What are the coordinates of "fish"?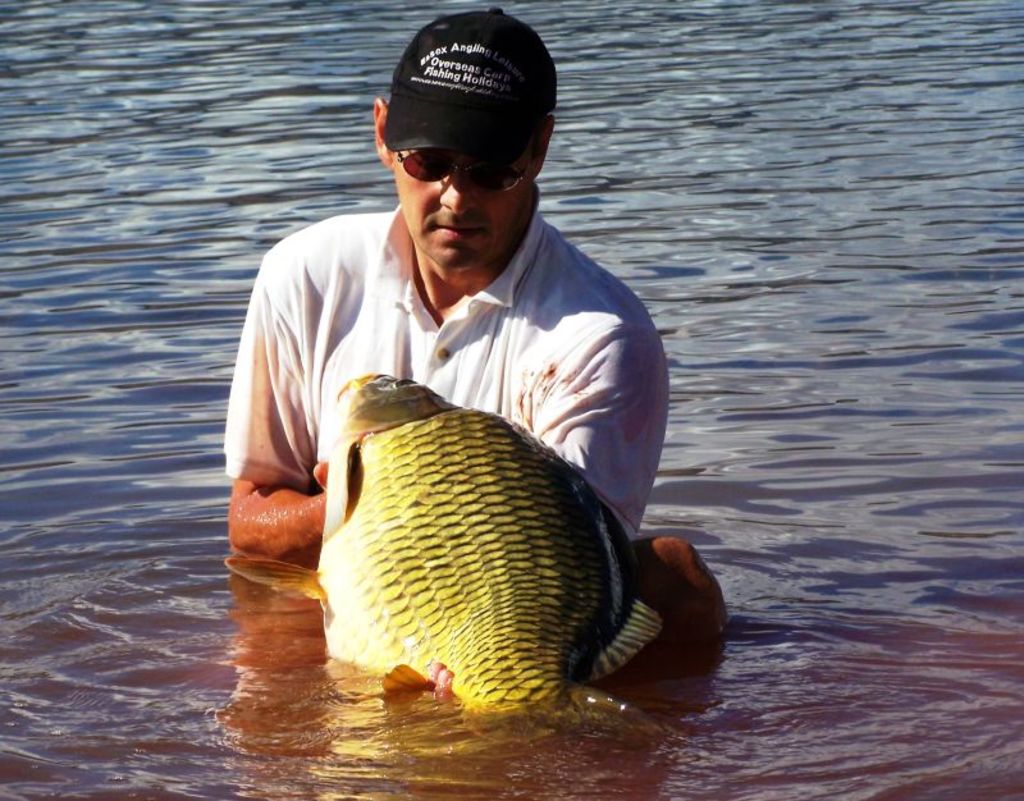
[left=220, top=372, right=668, bottom=747].
